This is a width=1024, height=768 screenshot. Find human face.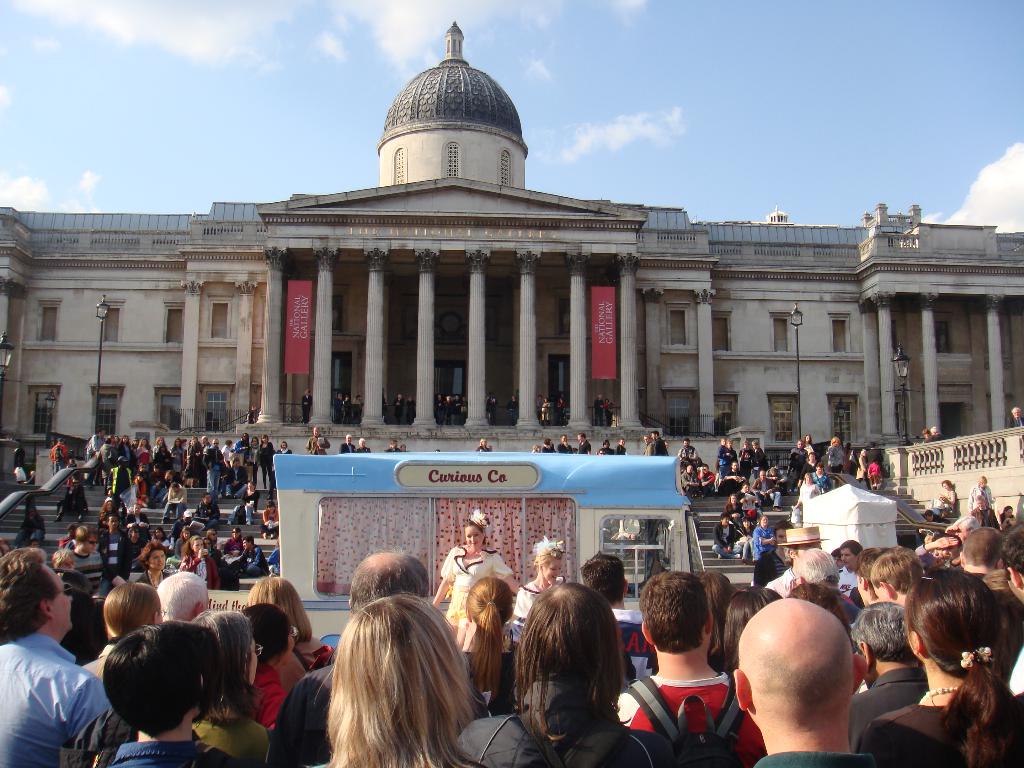
Bounding box: crop(348, 439, 351, 440).
